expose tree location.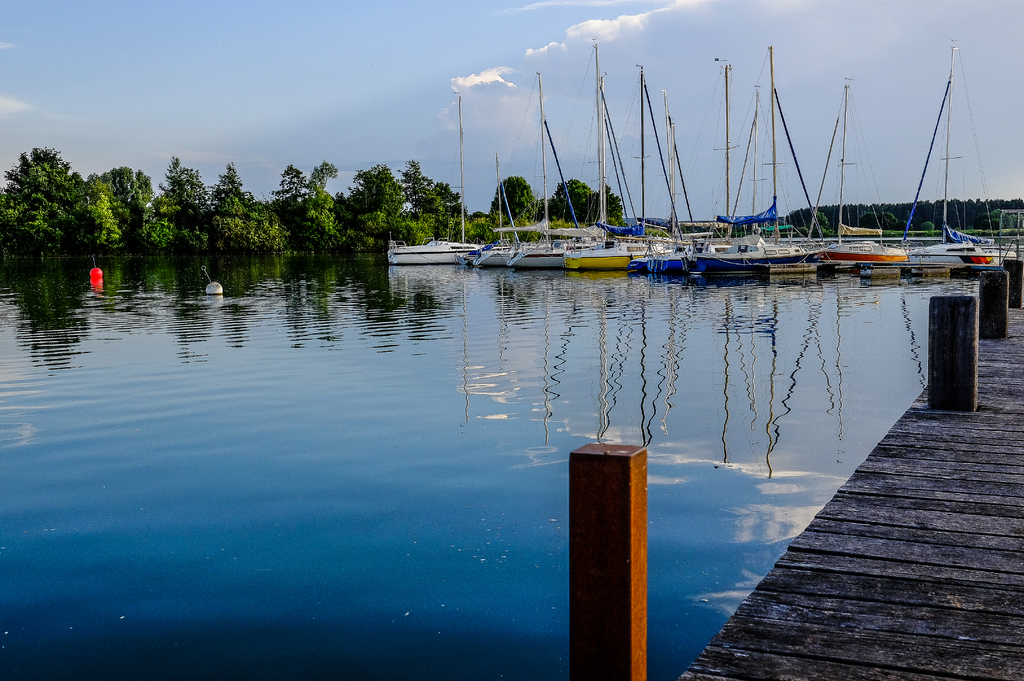
Exposed at 5 120 98 268.
